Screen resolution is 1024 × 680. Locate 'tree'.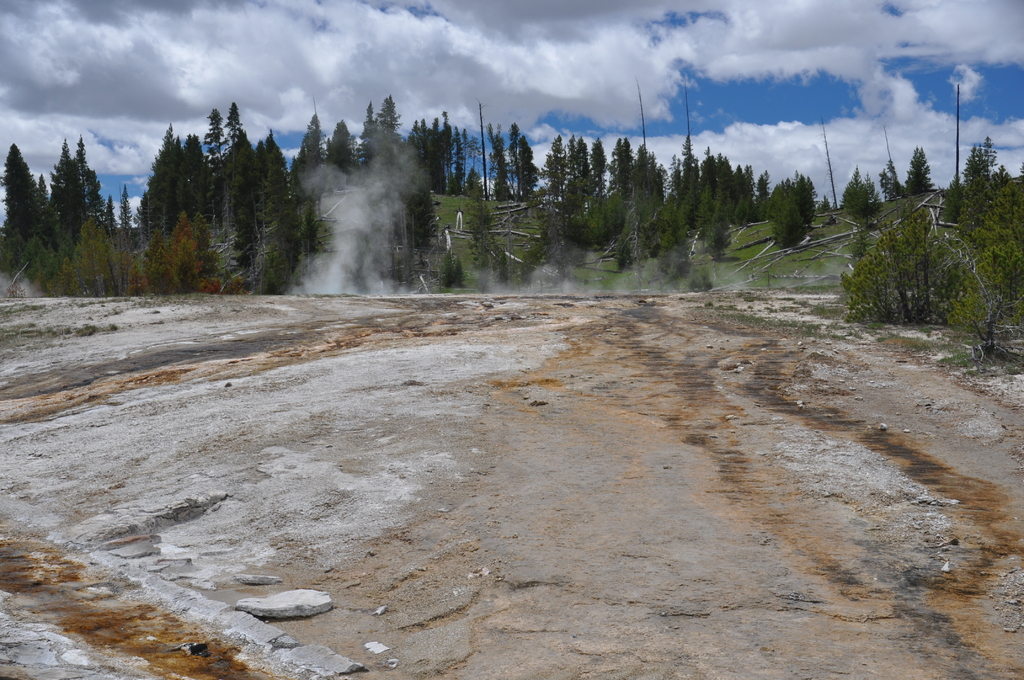
x1=467, y1=170, x2=497, y2=292.
